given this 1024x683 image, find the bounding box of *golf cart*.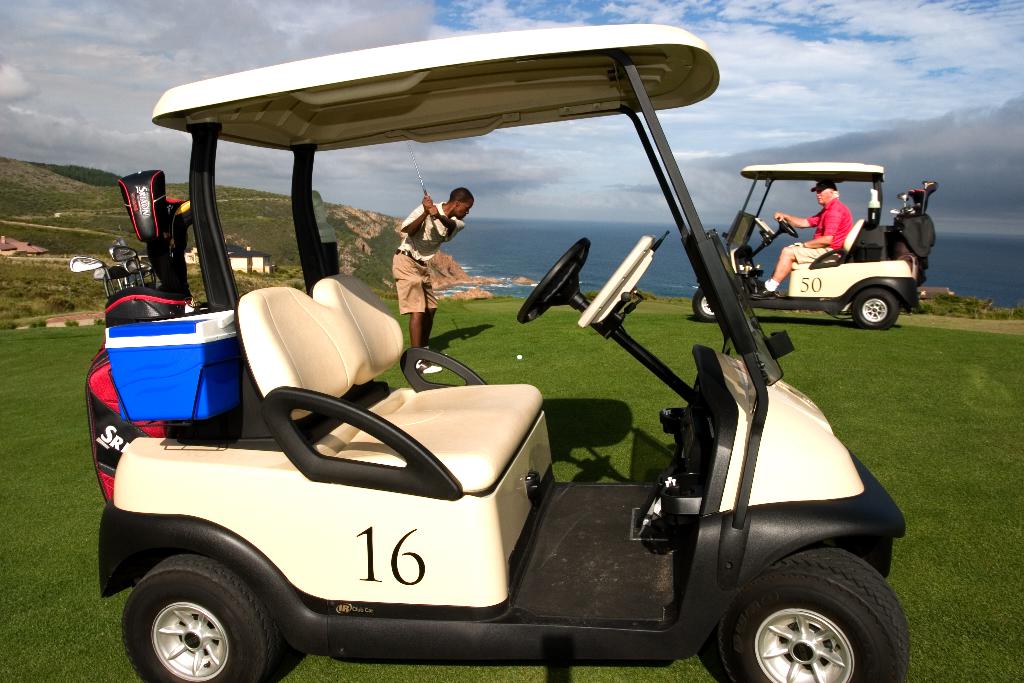
left=692, top=162, right=920, bottom=331.
